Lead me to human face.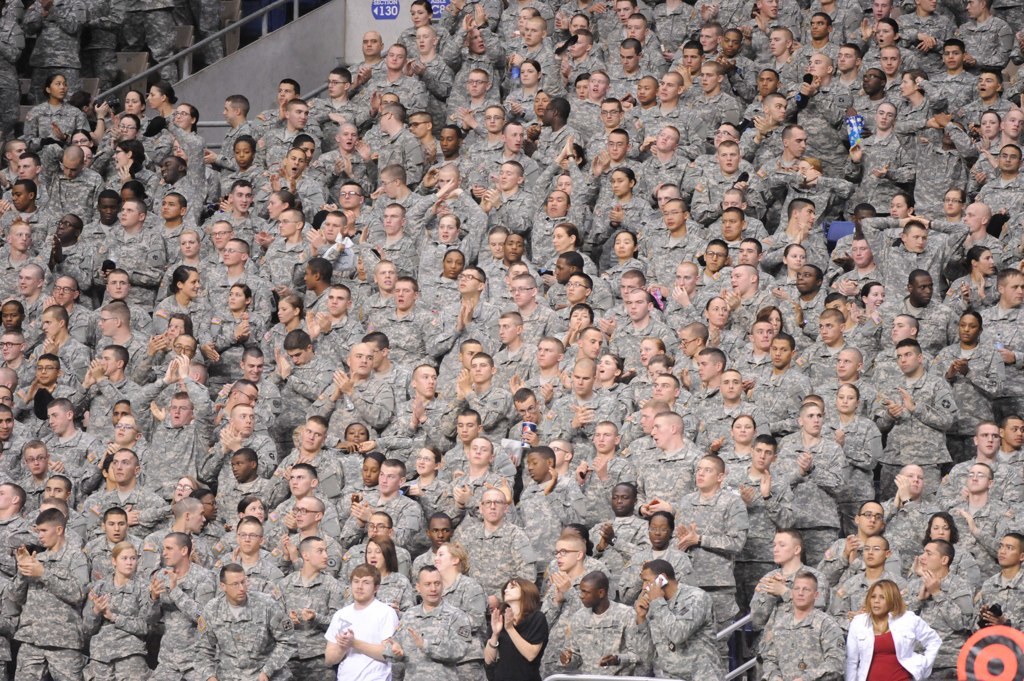
Lead to 597/99/621/132.
